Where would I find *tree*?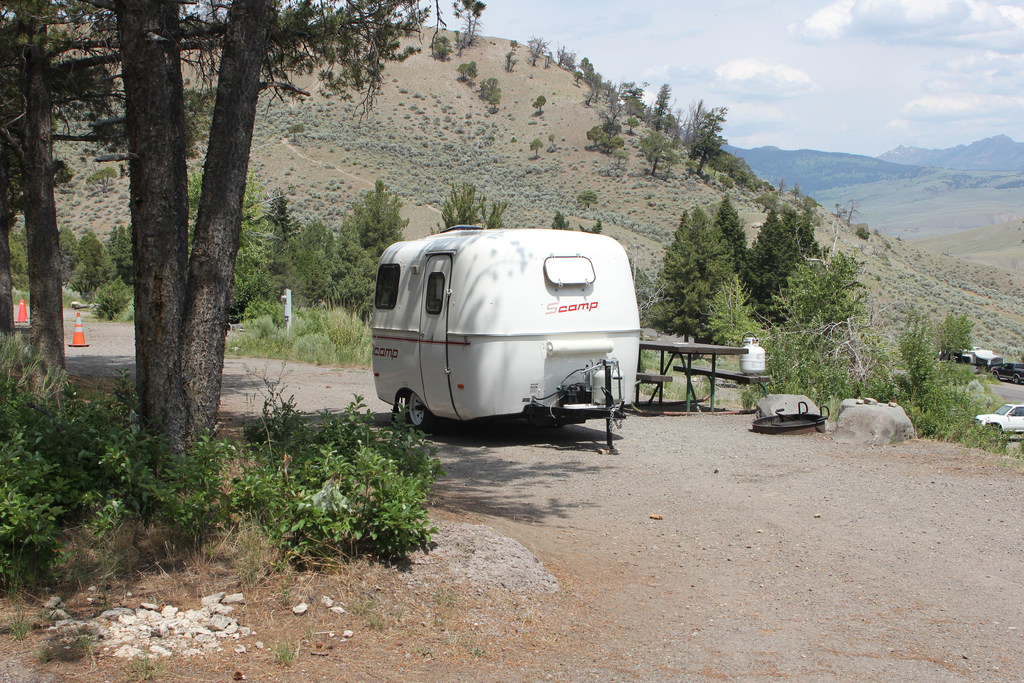
At (x1=454, y1=58, x2=480, y2=89).
